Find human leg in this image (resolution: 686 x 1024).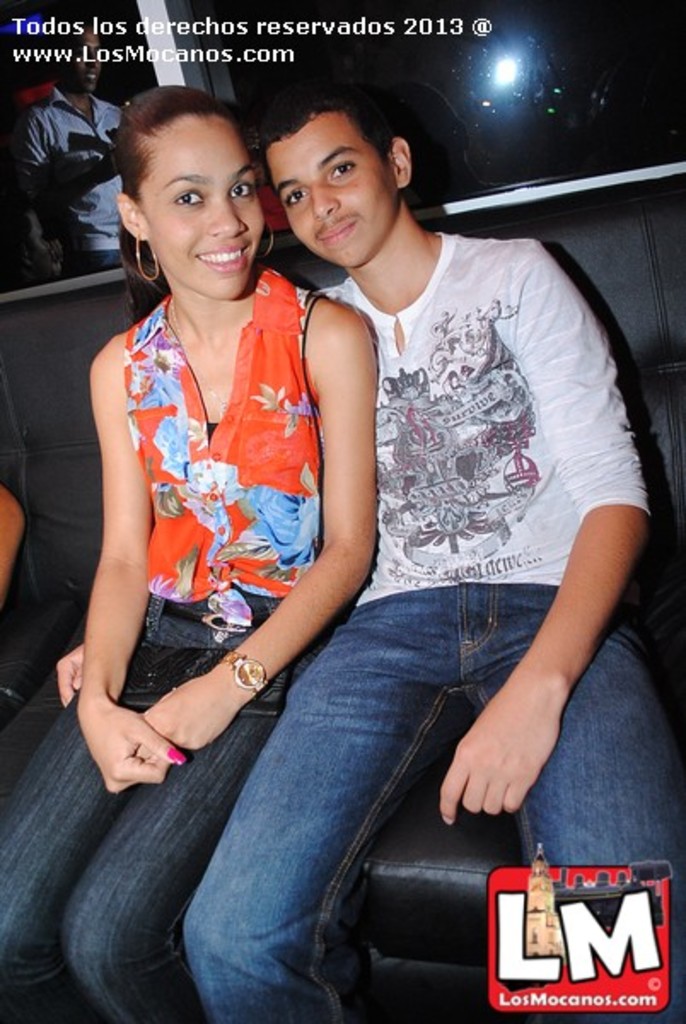
172, 596, 462, 1022.
